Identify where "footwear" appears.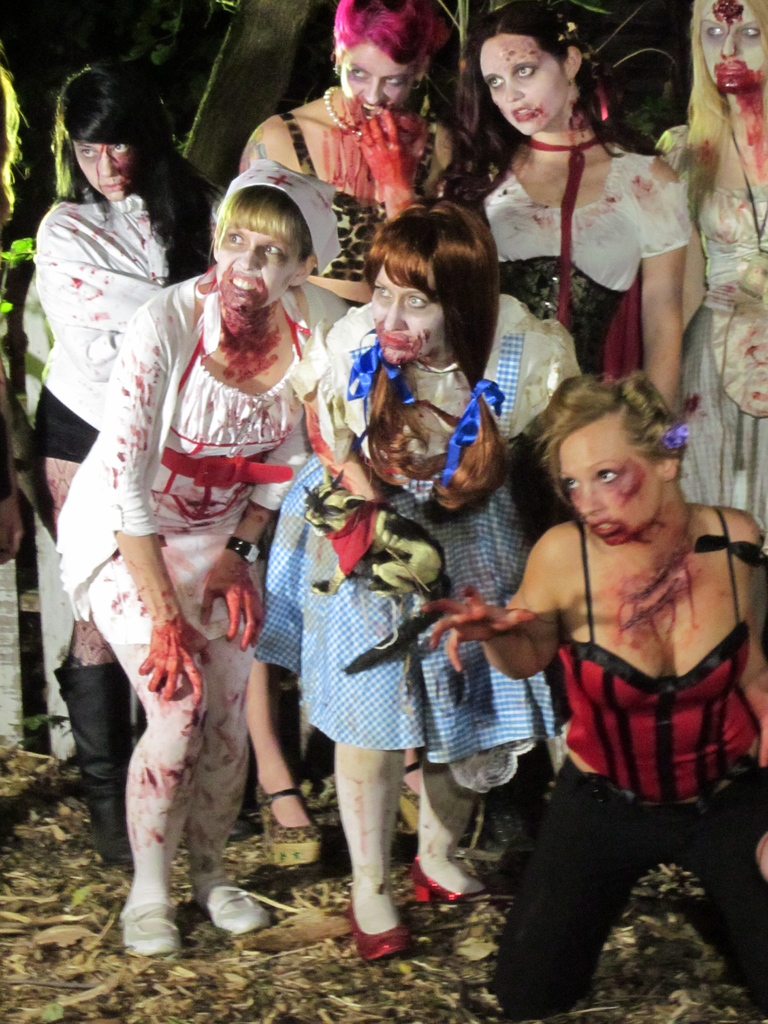
Appears at <box>45,665,135,870</box>.
